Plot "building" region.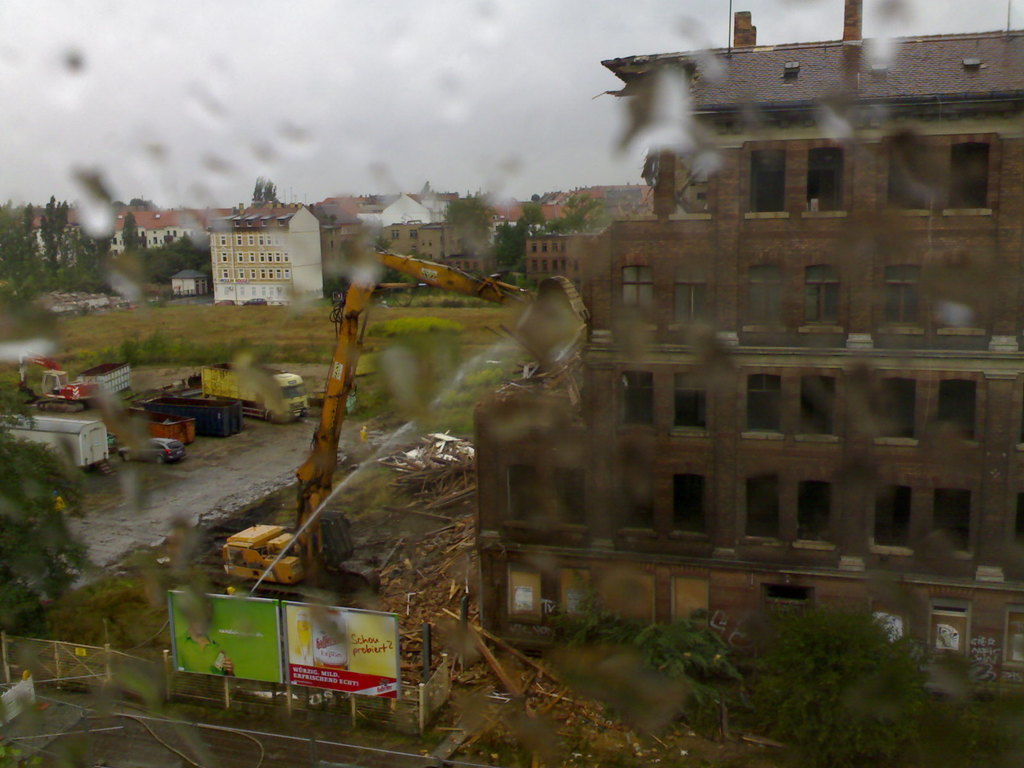
Plotted at bbox=[474, 0, 1021, 701].
